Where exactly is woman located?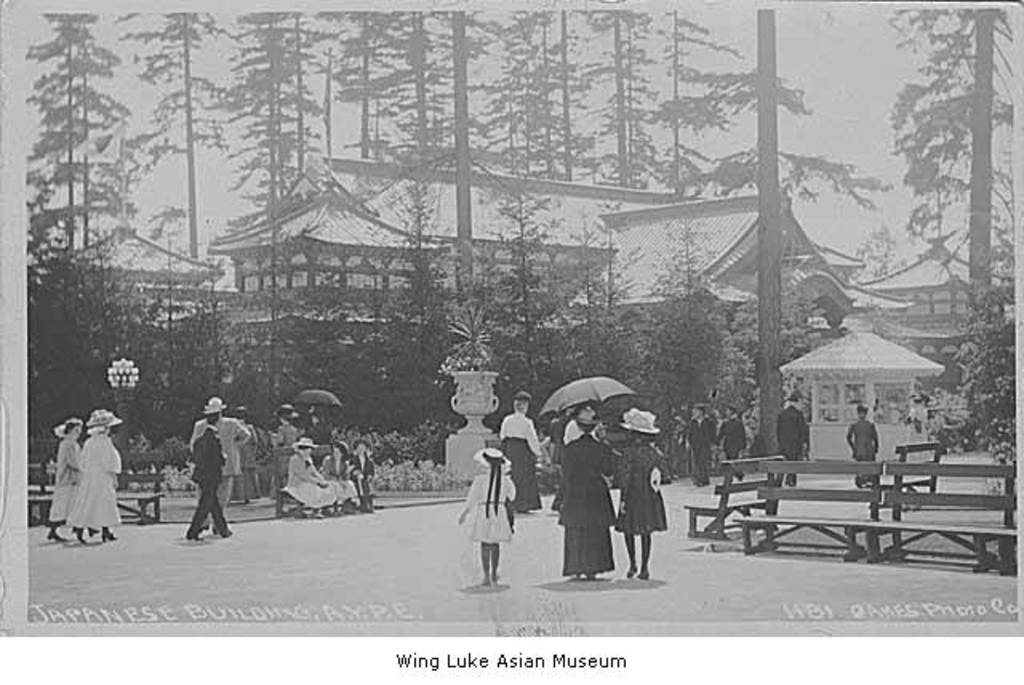
Its bounding box is [552, 416, 621, 583].
